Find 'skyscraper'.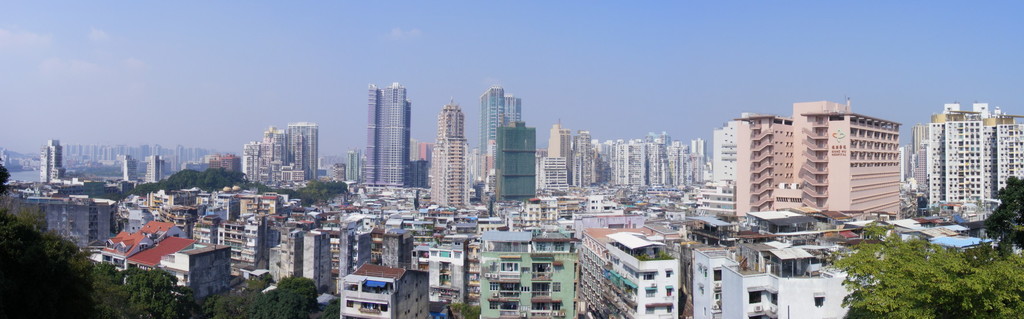
38, 133, 60, 180.
